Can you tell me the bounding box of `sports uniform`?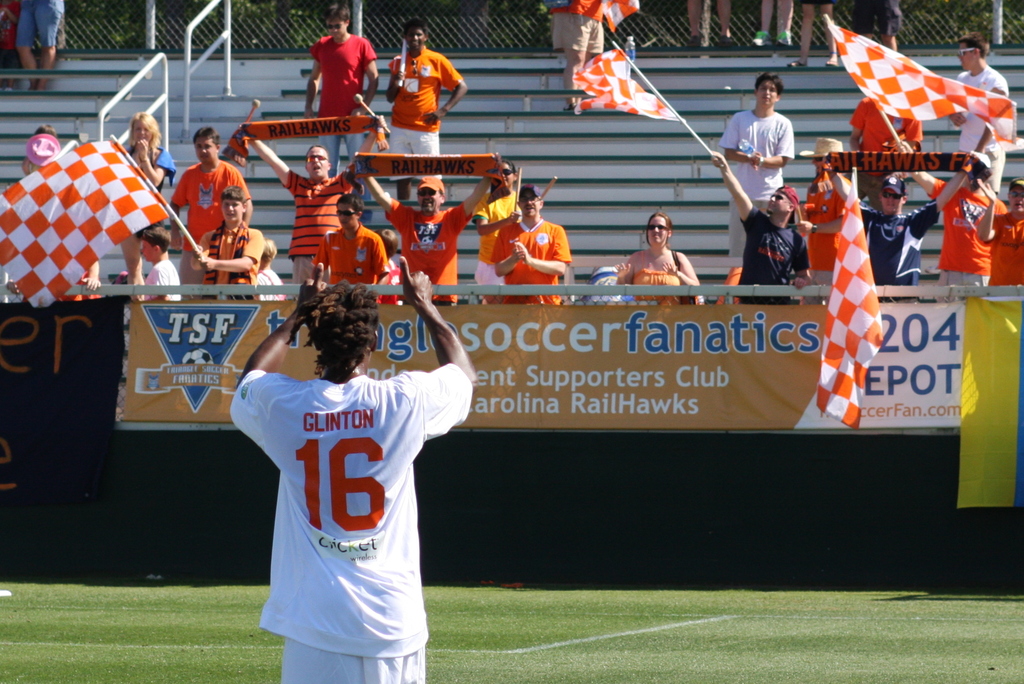
{"x1": 844, "y1": 102, "x2": 922, "y2": 205}.
